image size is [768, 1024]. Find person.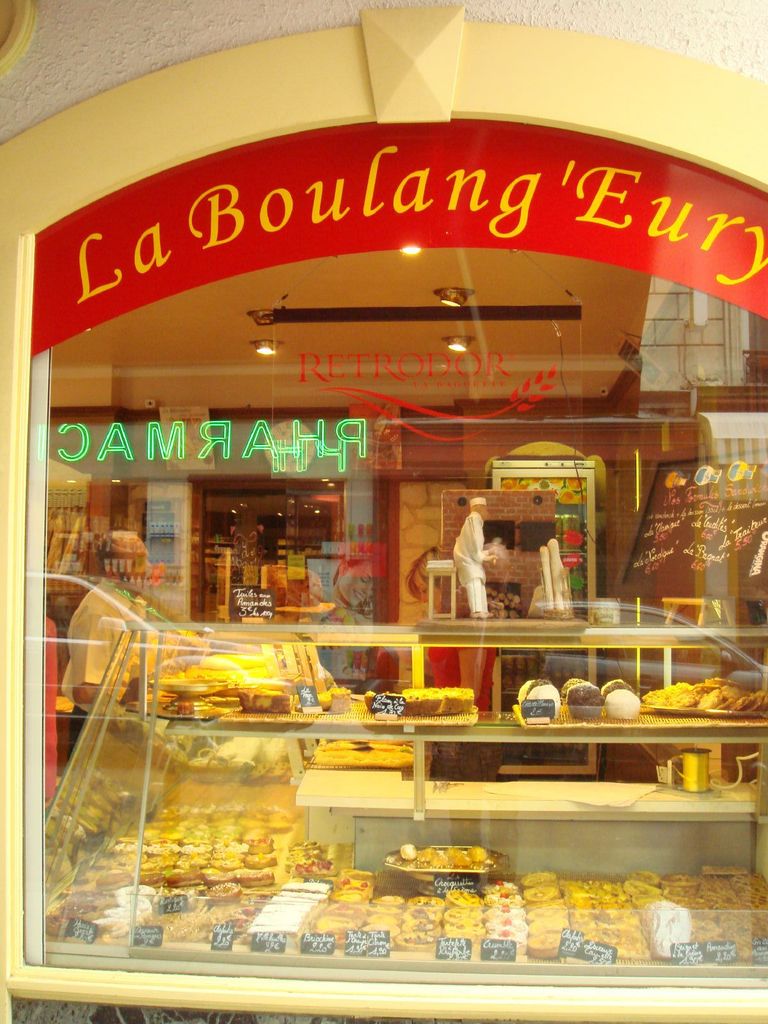
[54,531,152,774].
